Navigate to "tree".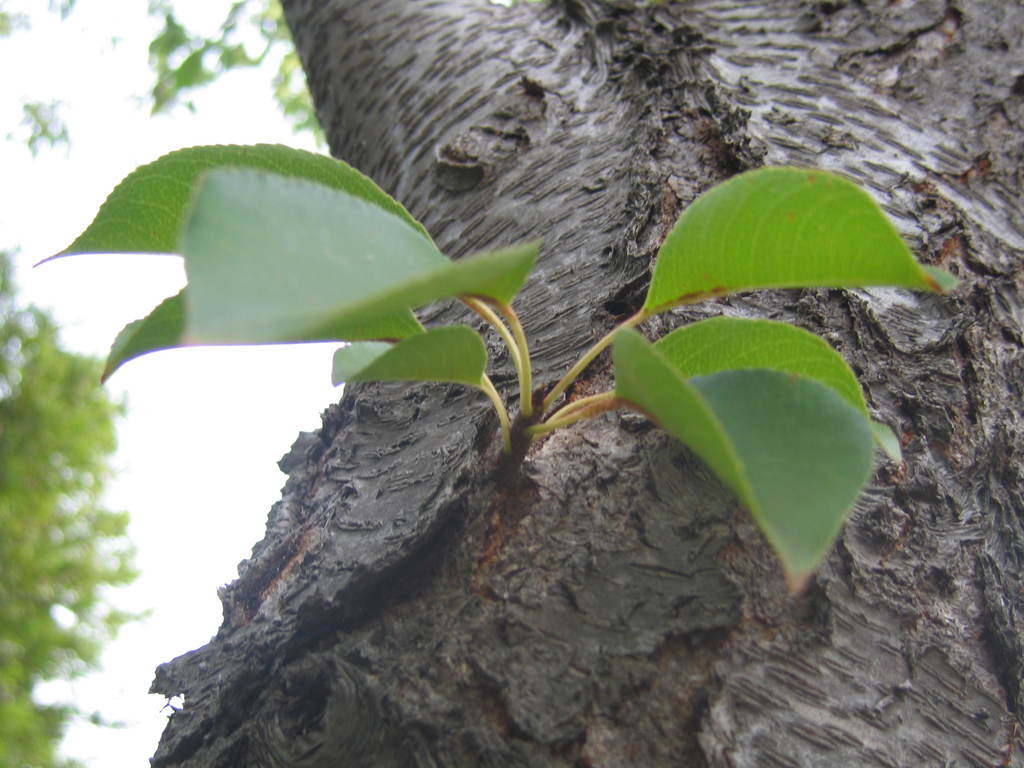
Navigation target: 29 0 1023 767.
